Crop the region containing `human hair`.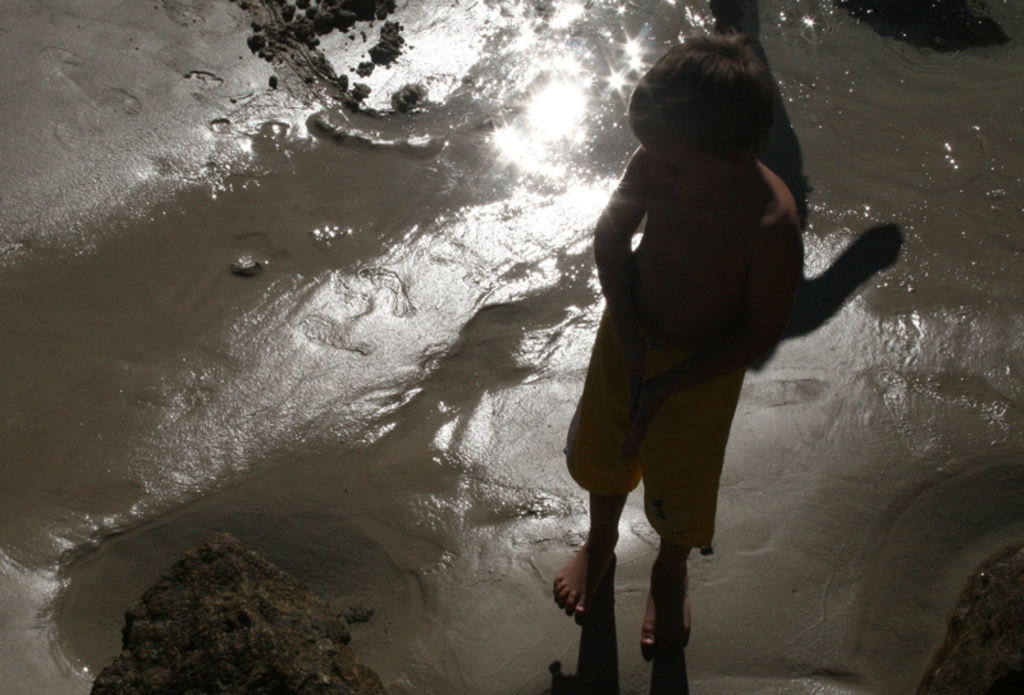
Crop region: bbox(626, 37, 768, 159).
